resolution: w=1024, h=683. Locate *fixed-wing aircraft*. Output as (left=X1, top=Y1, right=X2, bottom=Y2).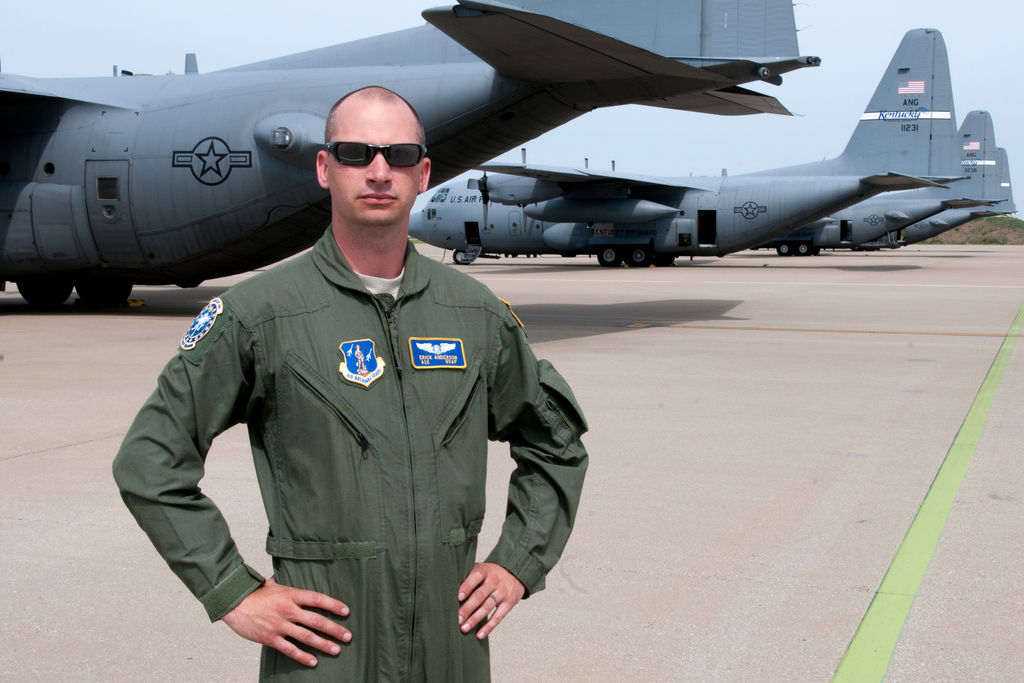
(left=746, top=102, right=1000, bottom=257).
